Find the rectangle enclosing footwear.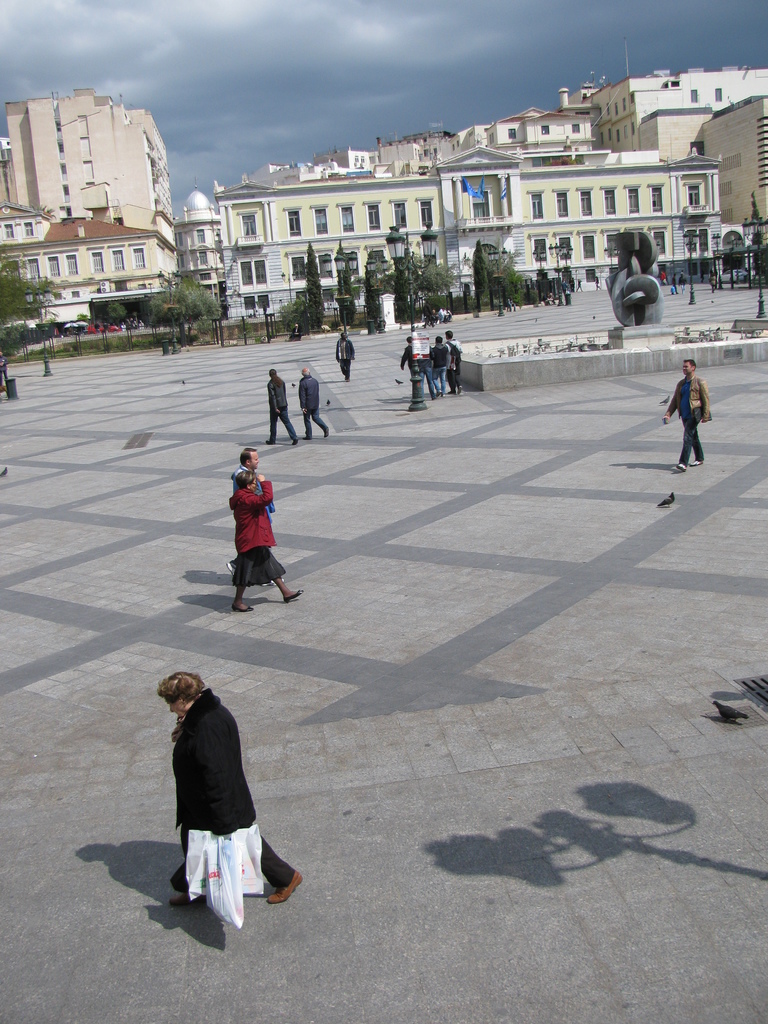
{"left": 323, "top": 428, "right": 330, "bottom": 438}.
